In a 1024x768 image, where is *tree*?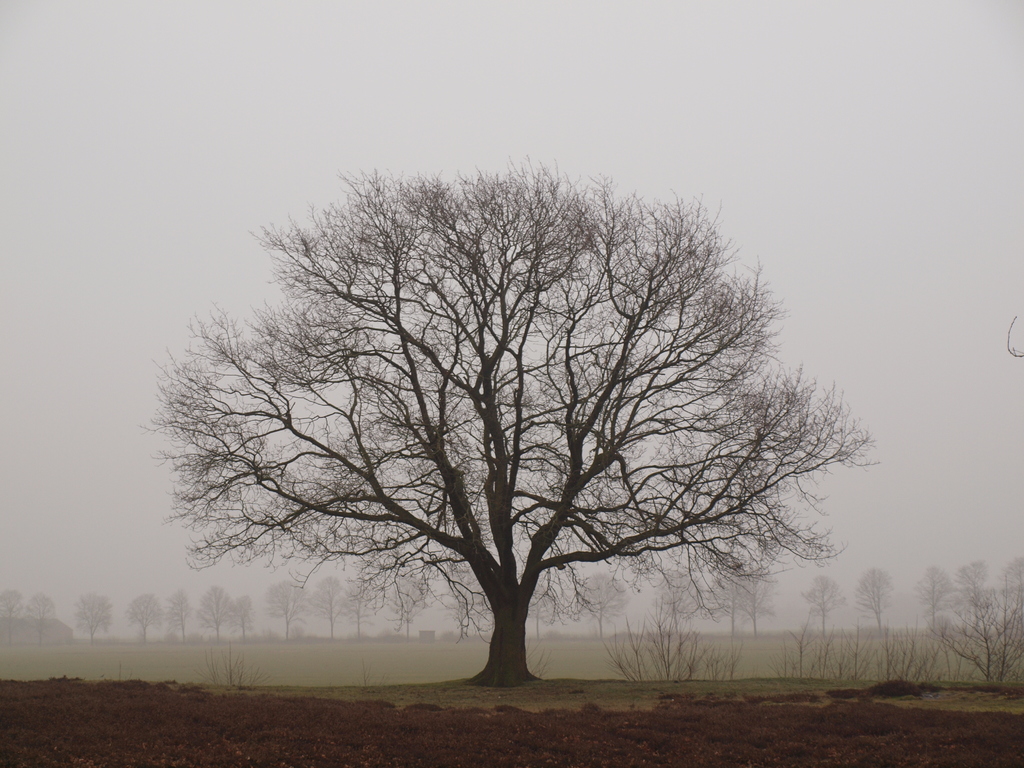
bbox=[314, 575, 355, 634].
